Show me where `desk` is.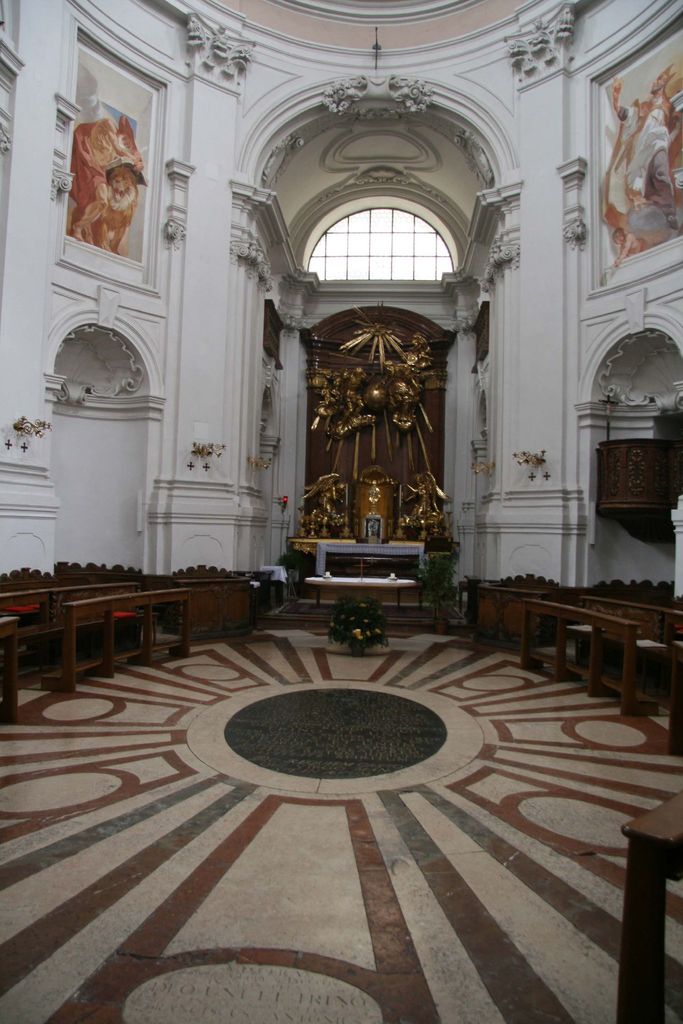
`desk` is at <region>0, 571, 247, 694</region>.
